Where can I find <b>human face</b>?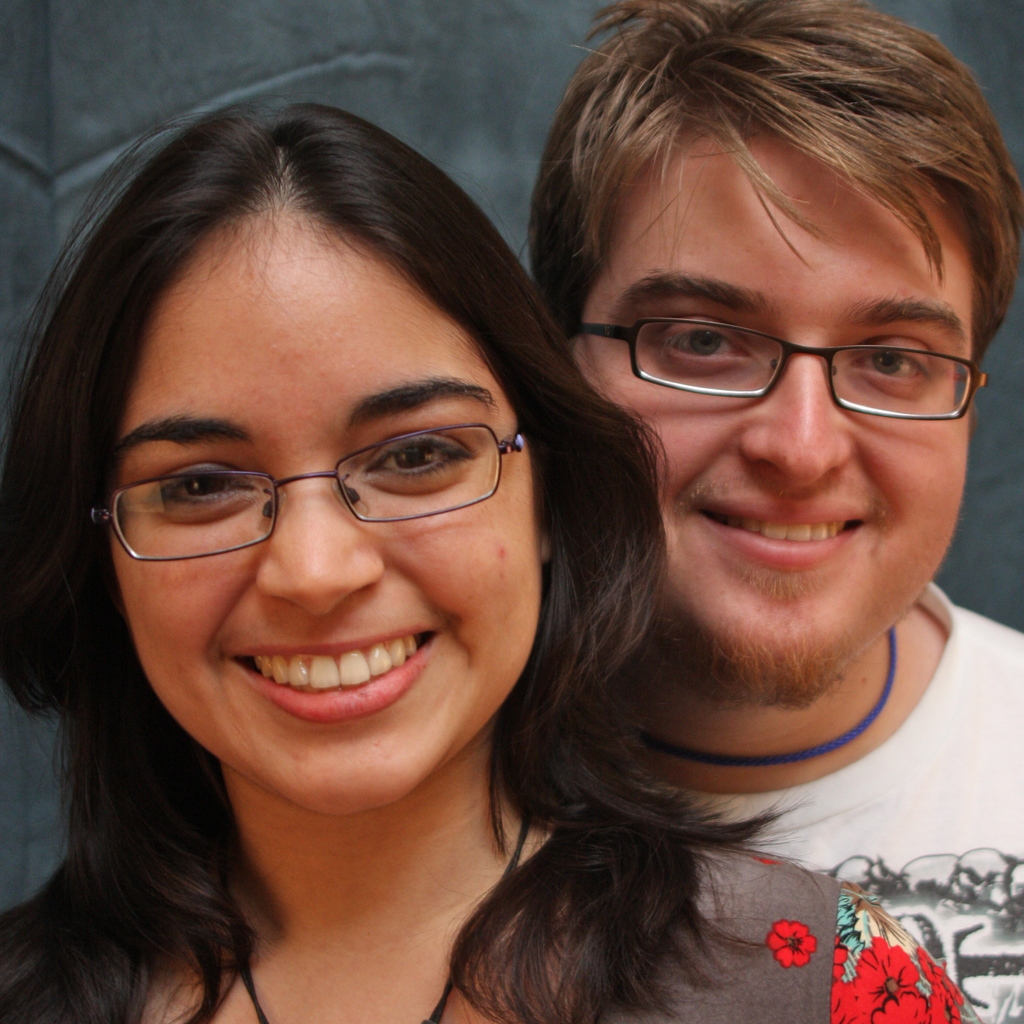
You can find it at crop(573, 137, 972, 693).
